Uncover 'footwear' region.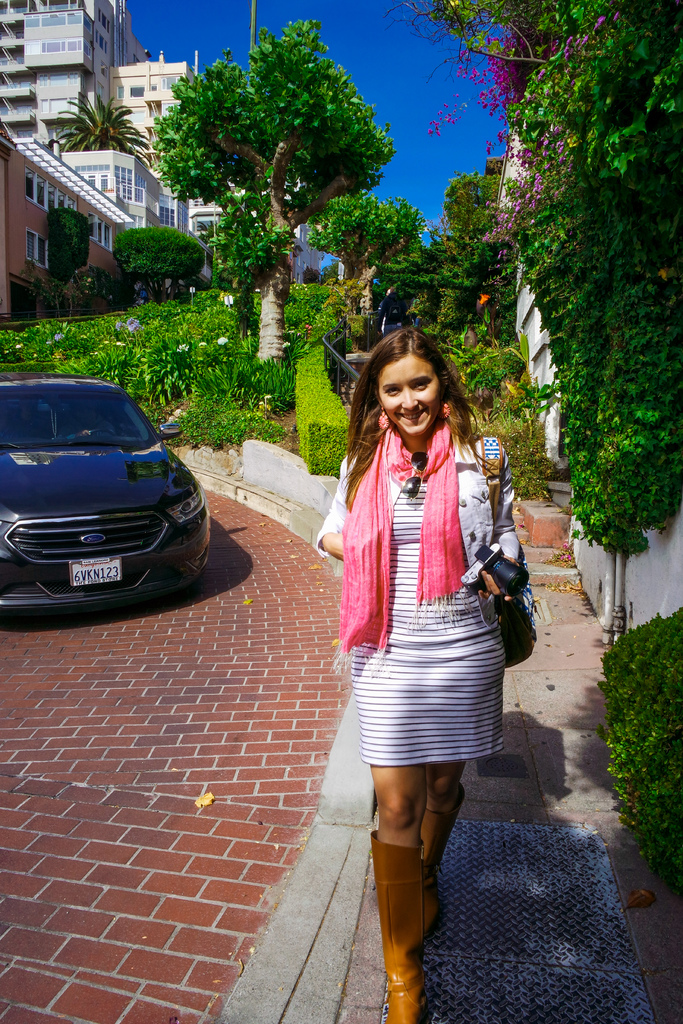
Uncovered: bbox=(373, 844, 432, 1023).
